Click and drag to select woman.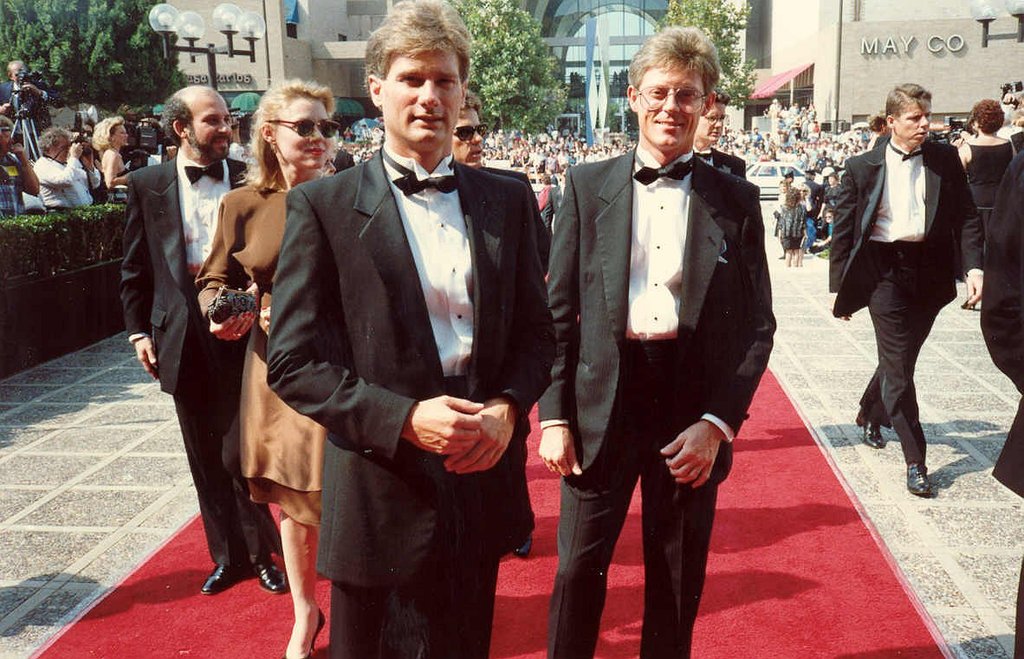
Selection: <region>779, 189, 804, 265</region>.
